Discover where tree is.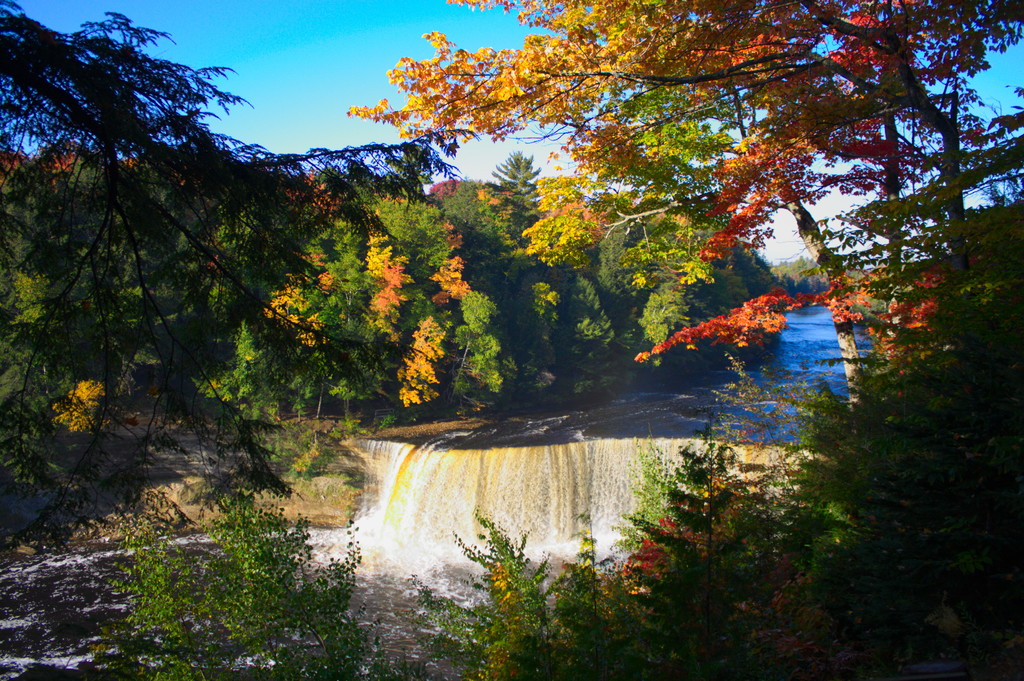
Discovered at 0 0 486 557.
